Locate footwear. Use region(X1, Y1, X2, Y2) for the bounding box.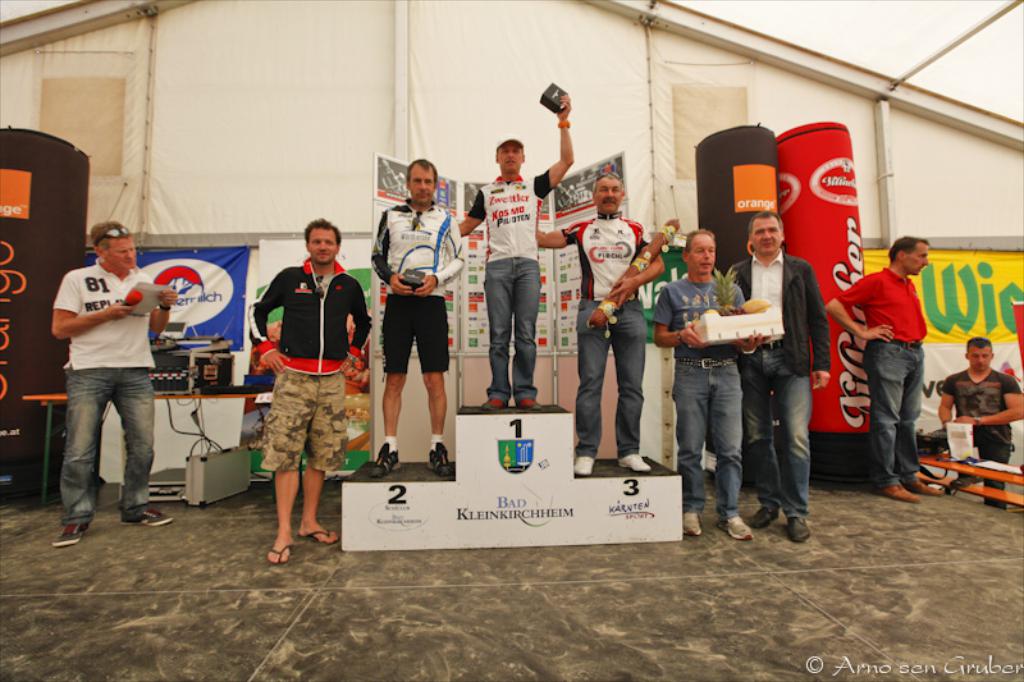
region(682, 514, 701, 548).
